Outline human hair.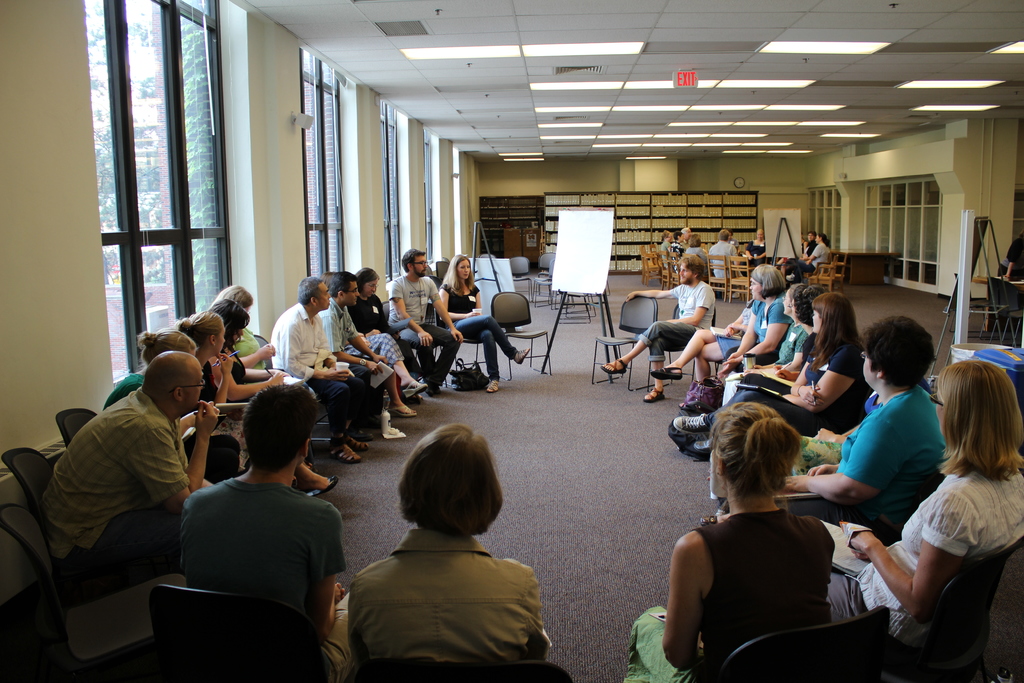
Outline: x1=662 y1=231 x2=669 y2=240.
